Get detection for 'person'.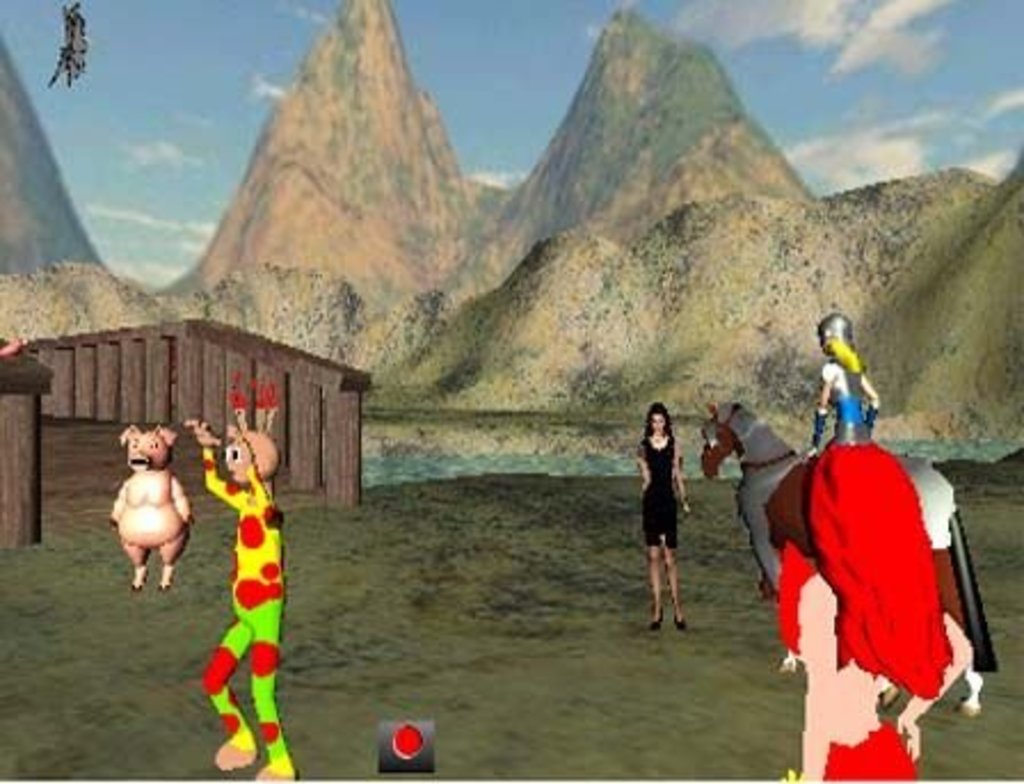
Detection: 807:306:880:450.
